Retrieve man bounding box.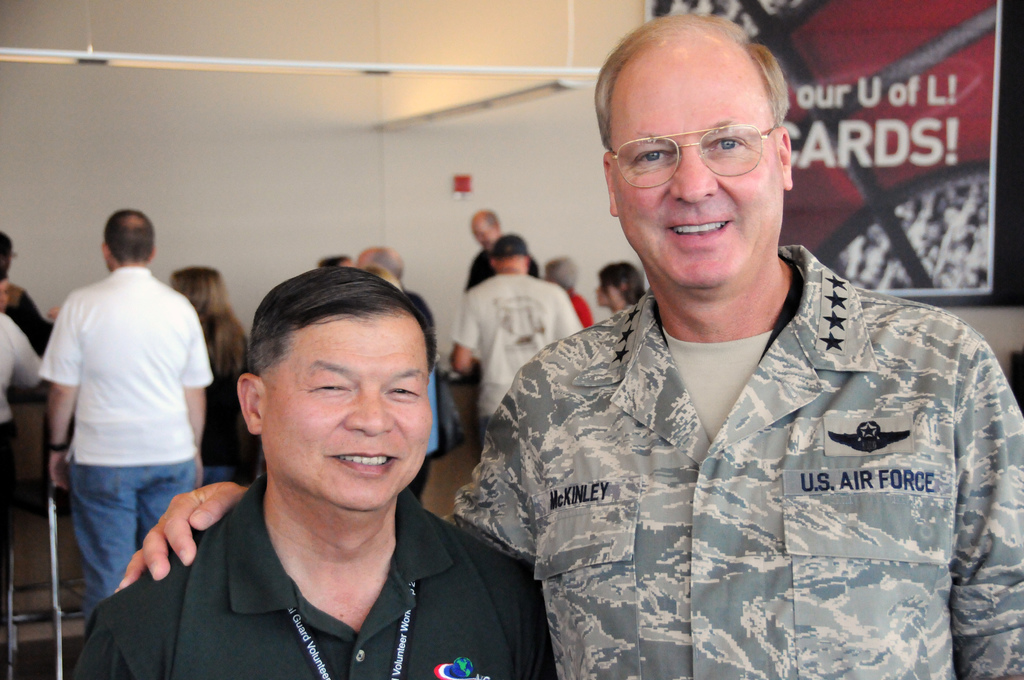
Bounding box: (436, 218, 596, 430).
